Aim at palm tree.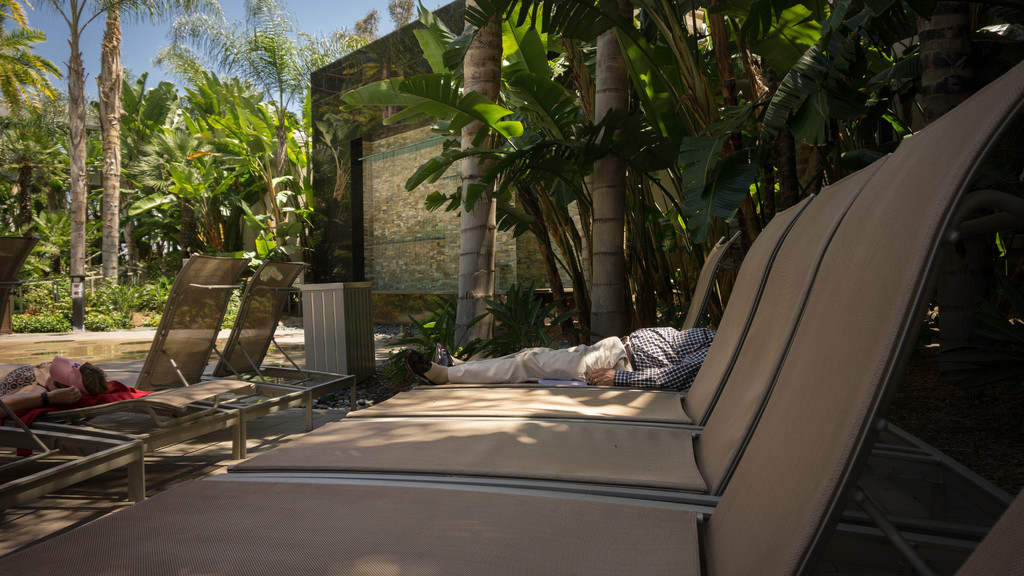
Aimed at bbox=(810, 0, 906, 144).
